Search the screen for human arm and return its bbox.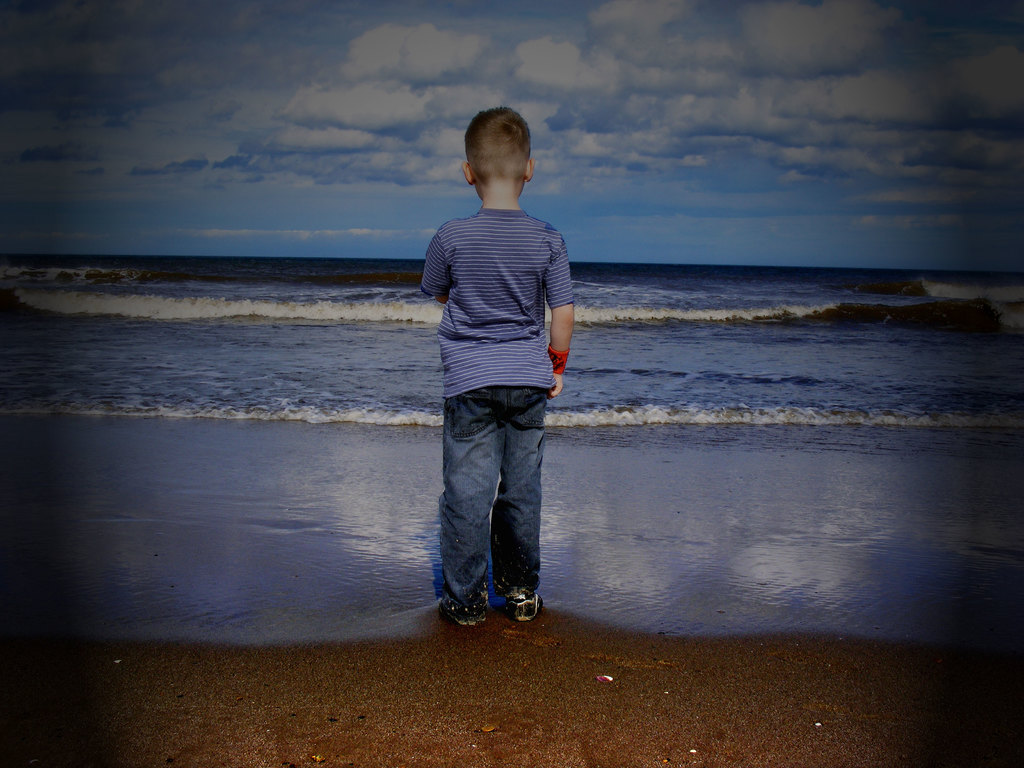
Found: x1=417, y1=230, x2=454, y2=303.
